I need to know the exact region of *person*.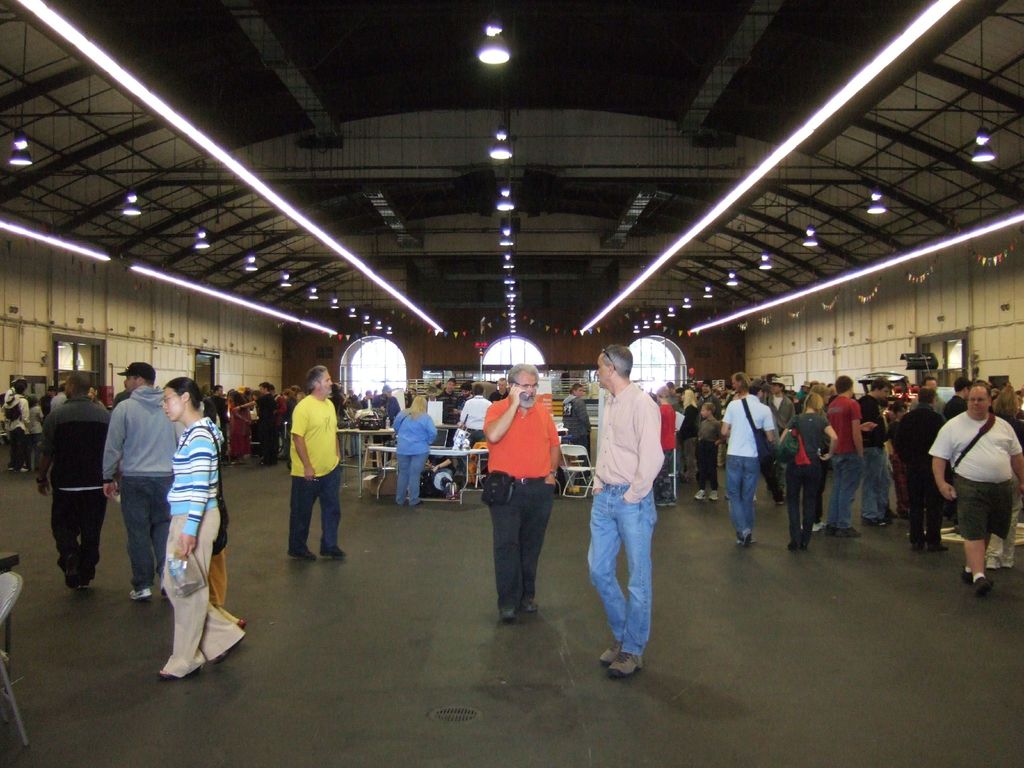
Region: (358,389,376,447).
